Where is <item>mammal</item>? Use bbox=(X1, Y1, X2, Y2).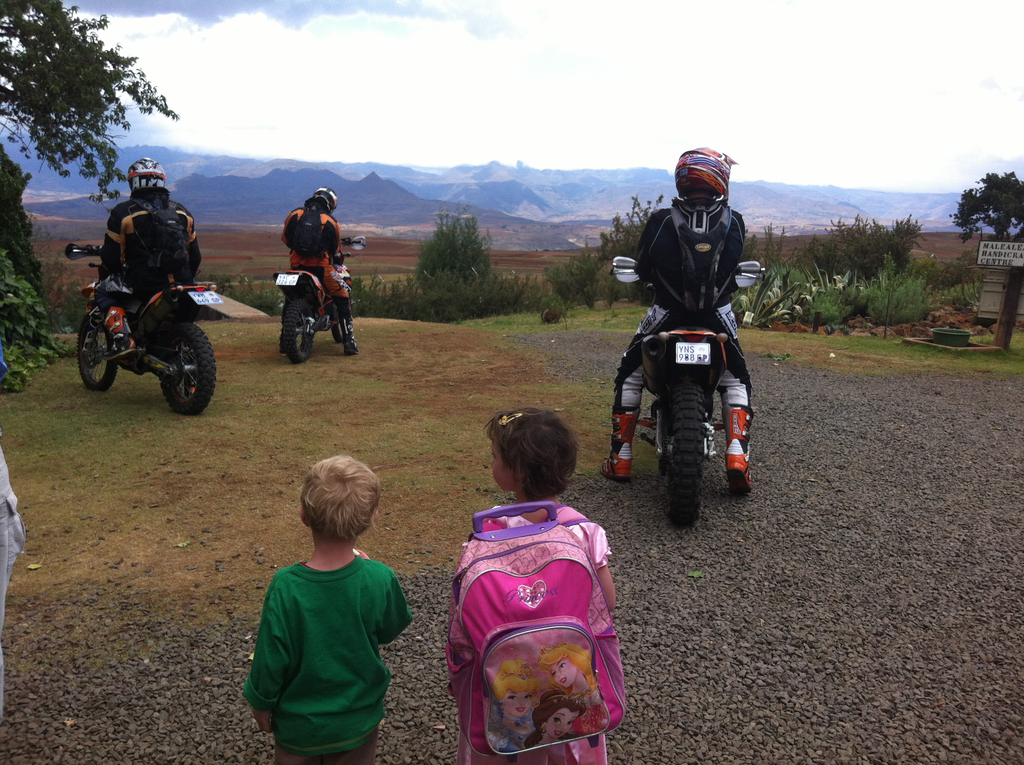
bbox=(0, 441, 28, 722).
